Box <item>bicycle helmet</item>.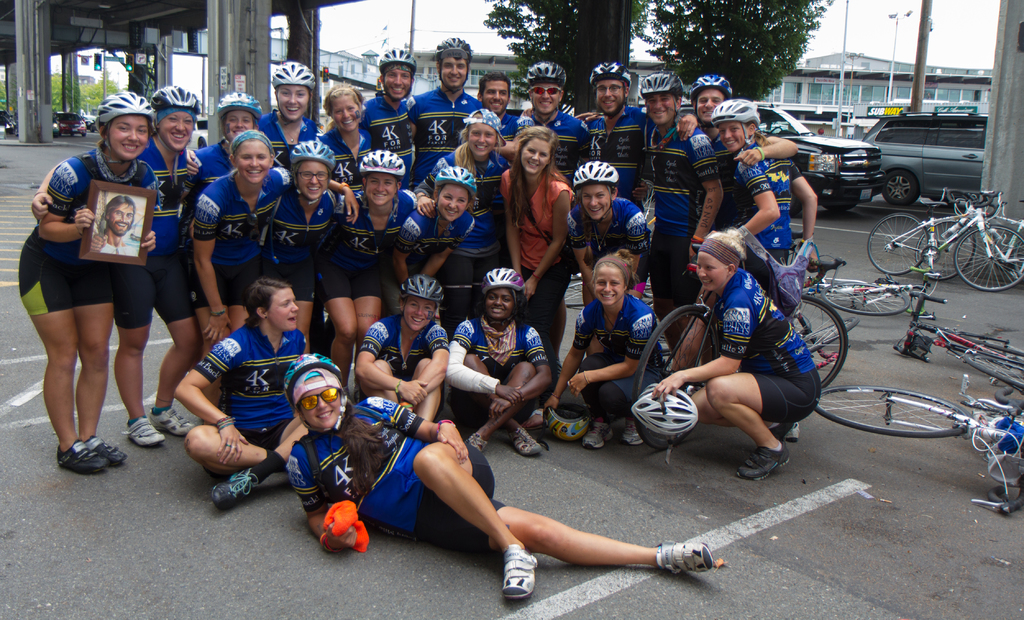
bbox(360, 148, 401, 177).
